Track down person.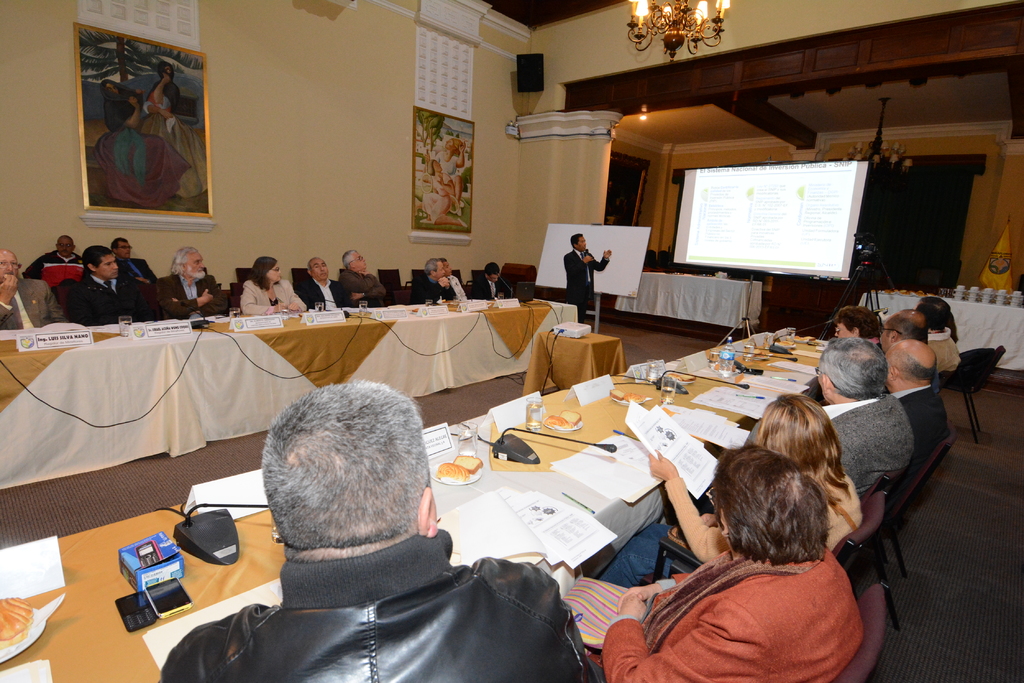
Tracked to BBox(110, 235, 153, 282).
